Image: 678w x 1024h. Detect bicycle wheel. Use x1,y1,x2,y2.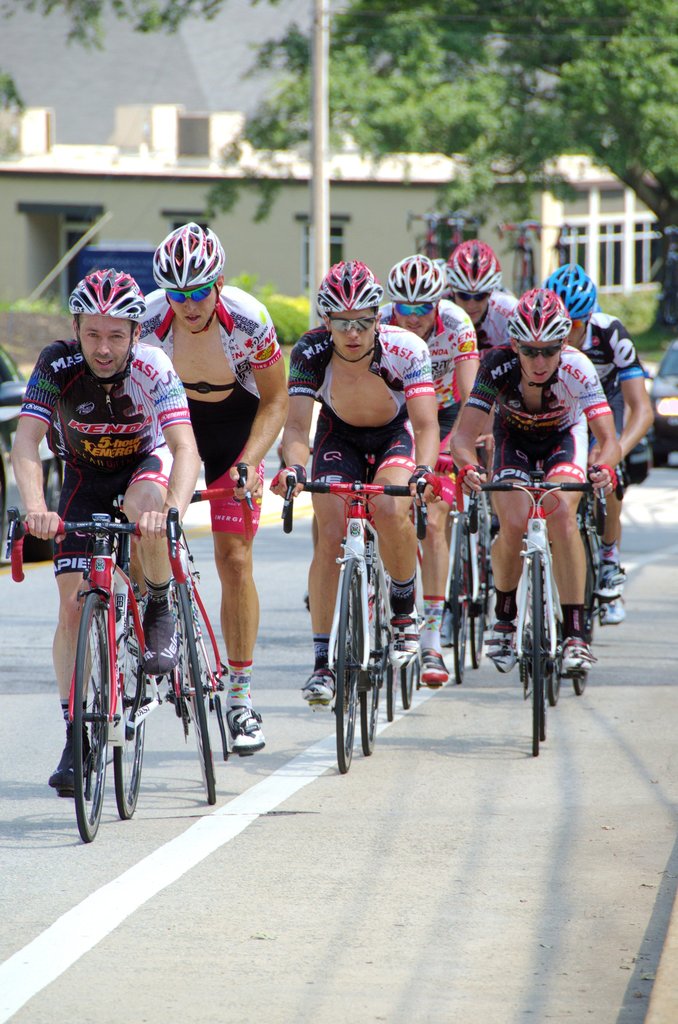
330,560,363,775.
